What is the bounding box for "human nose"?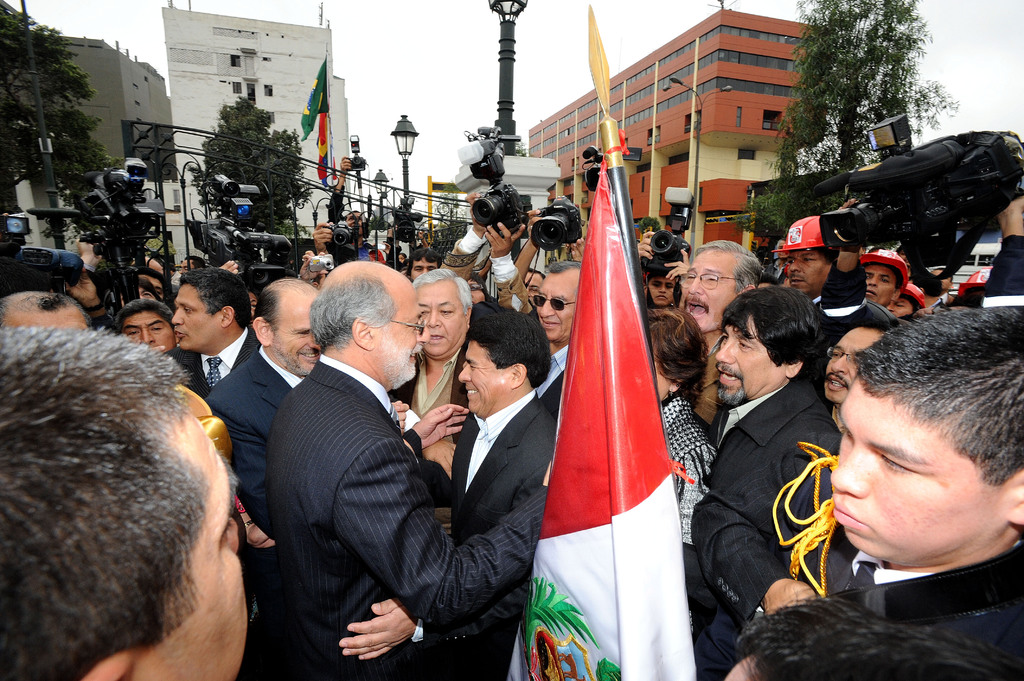
locate(833, 447, 864, 497).
